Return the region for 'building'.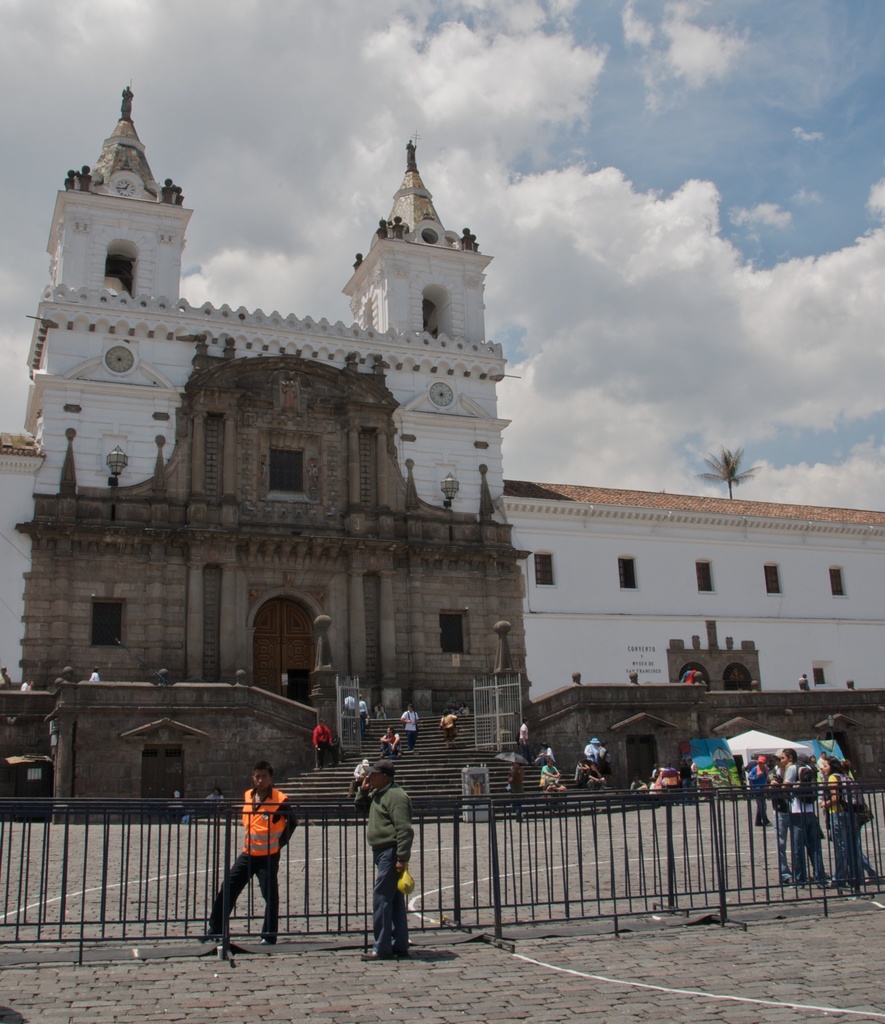
crop(0, 77, 882, 838).
